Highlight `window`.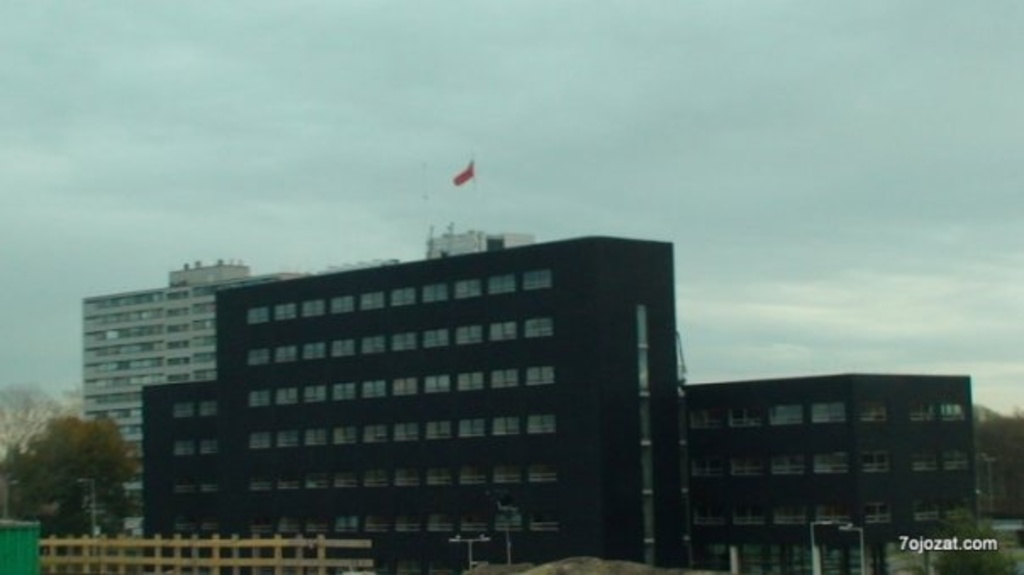
Highlighted region: select_region(302, 300, 329, 322).
